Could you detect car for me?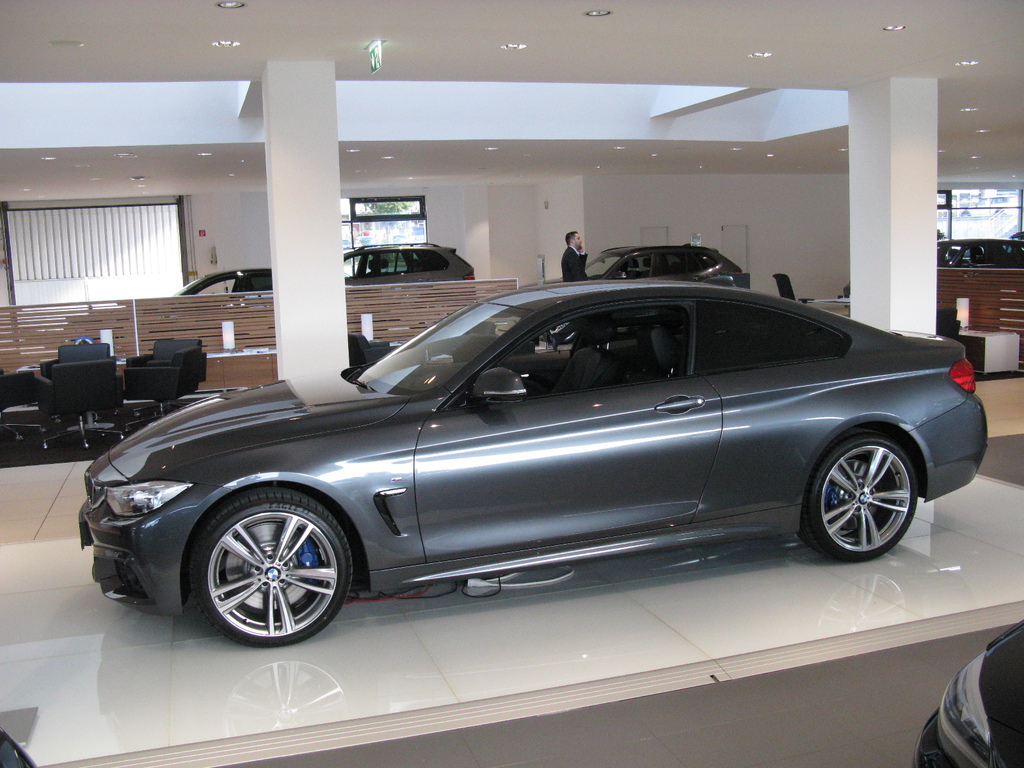
Detection result: [left=79, top=278, right=984, bottom=647].
